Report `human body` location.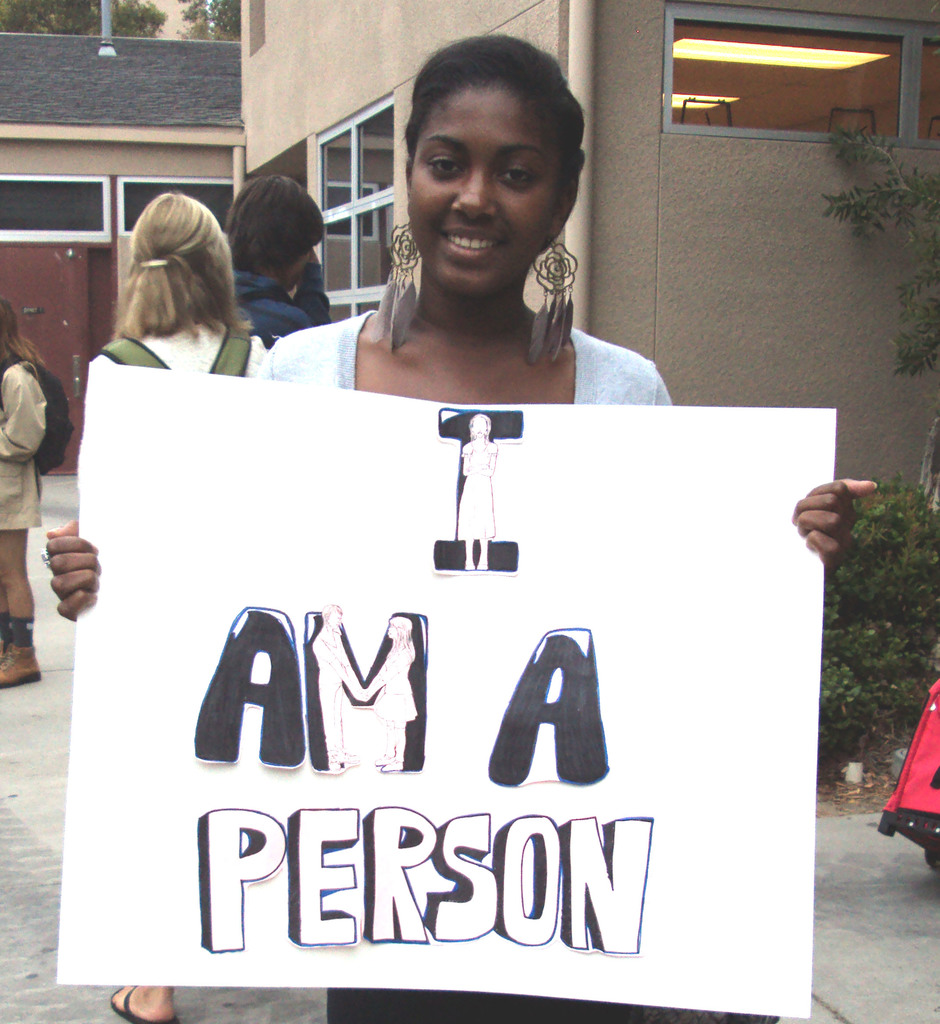
Report: bbox=[2, 304, 79, 689].
